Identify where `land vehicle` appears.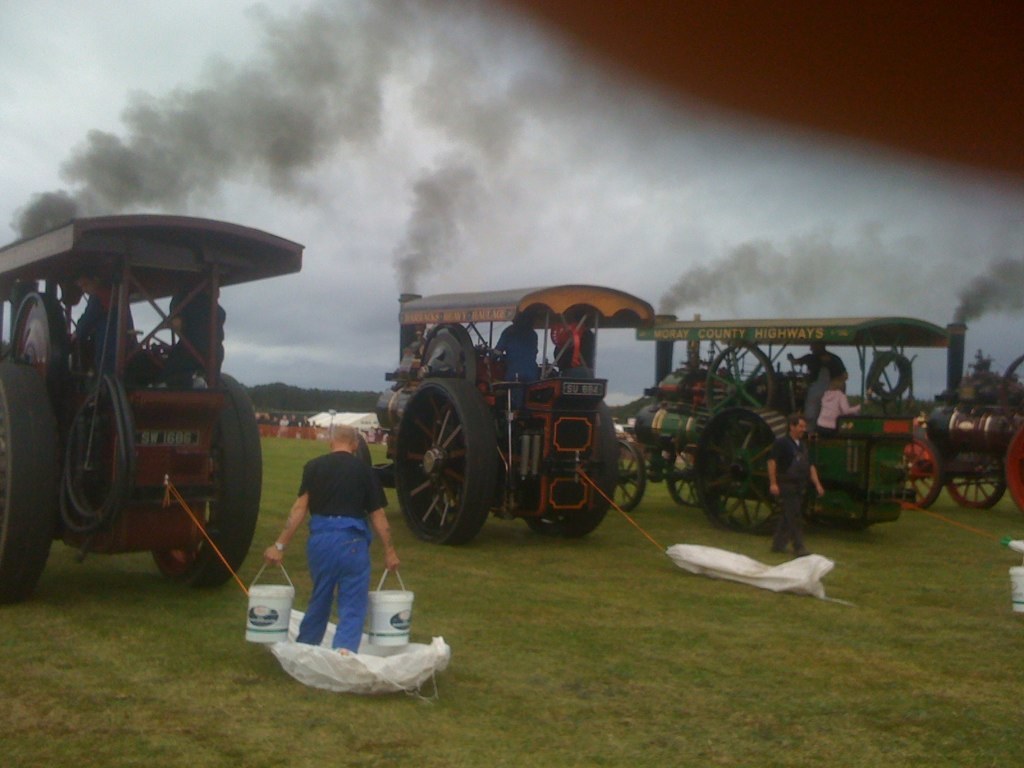
Appears at Rect(0, 209, 289, 618).
